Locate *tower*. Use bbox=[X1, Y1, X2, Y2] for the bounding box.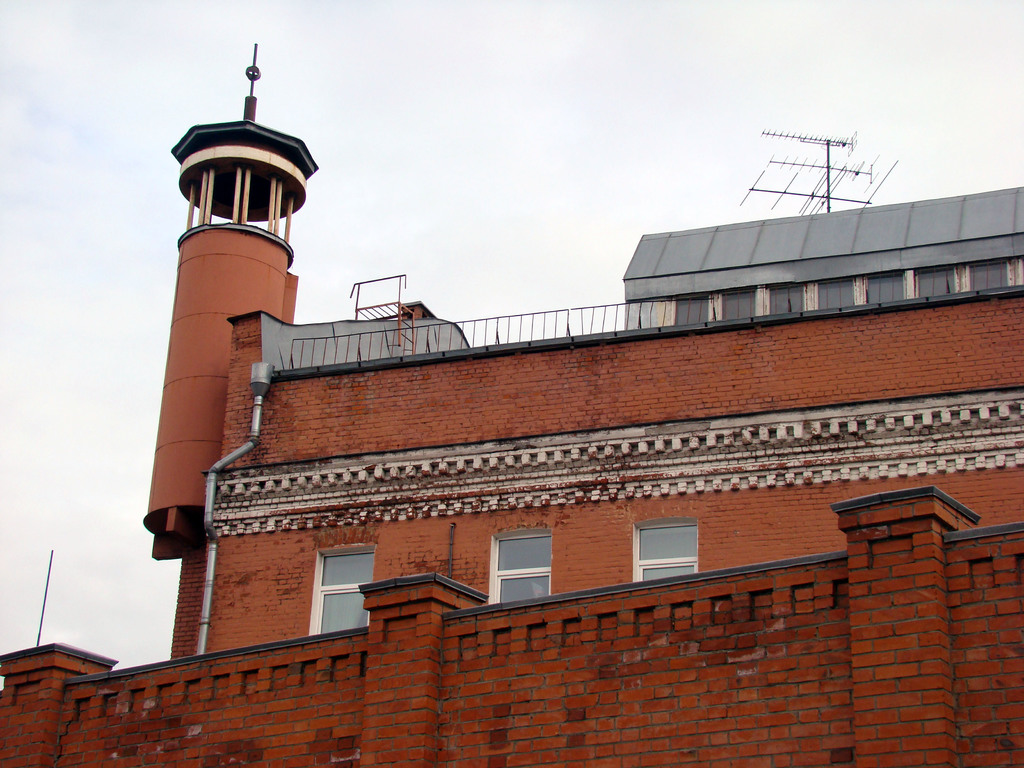
bbox=[142, 44, 322, 543].
